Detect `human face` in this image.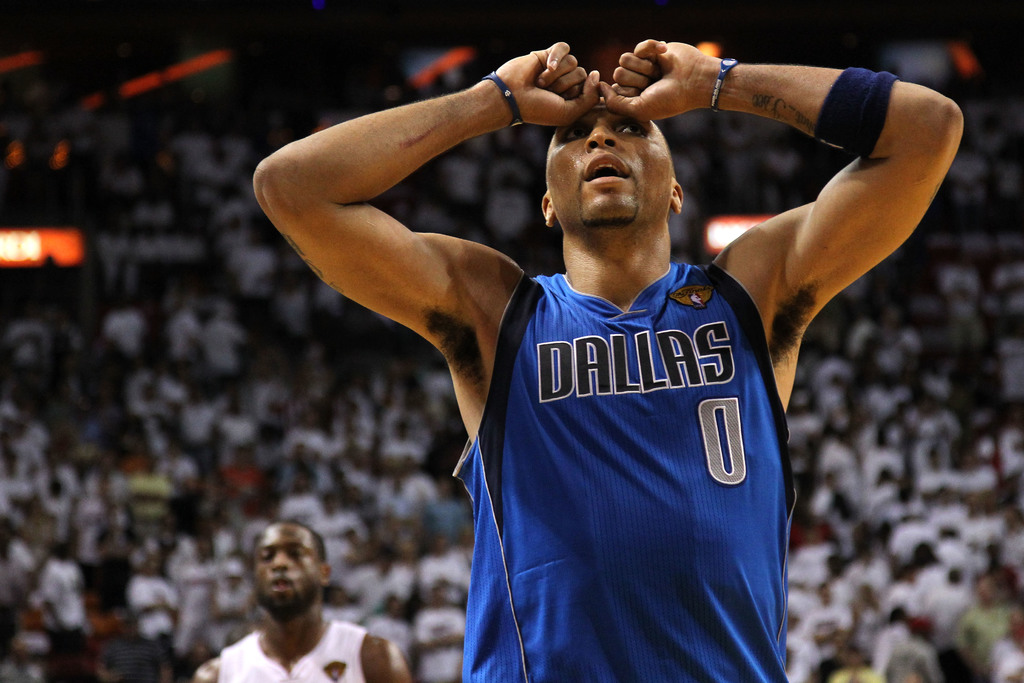
Detection: bbox=(250, 525, 322, 620).
